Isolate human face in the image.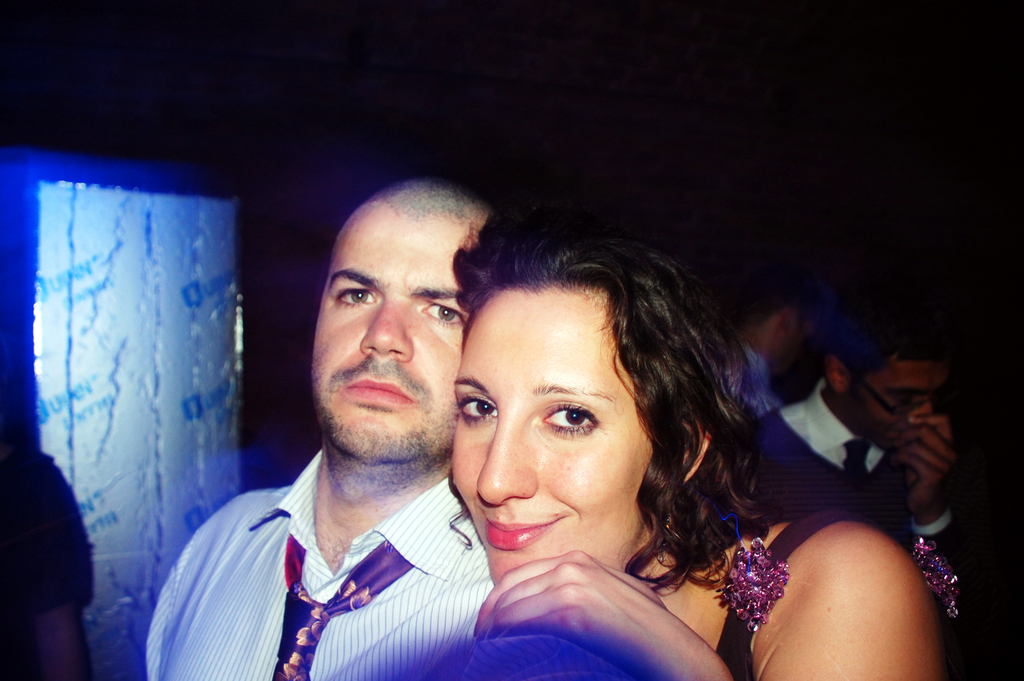
Isolated region: locate(850, 369, 948, 450).
